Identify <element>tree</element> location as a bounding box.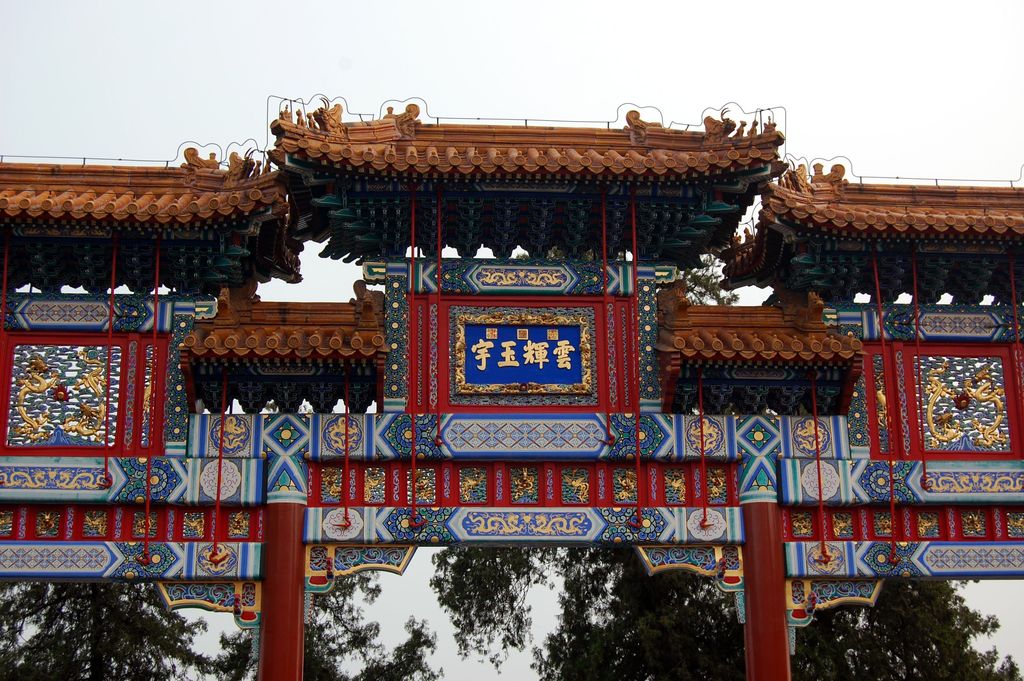
{"x1": 527, "y1": 568, "x2": 1023, "y2": 680}.
